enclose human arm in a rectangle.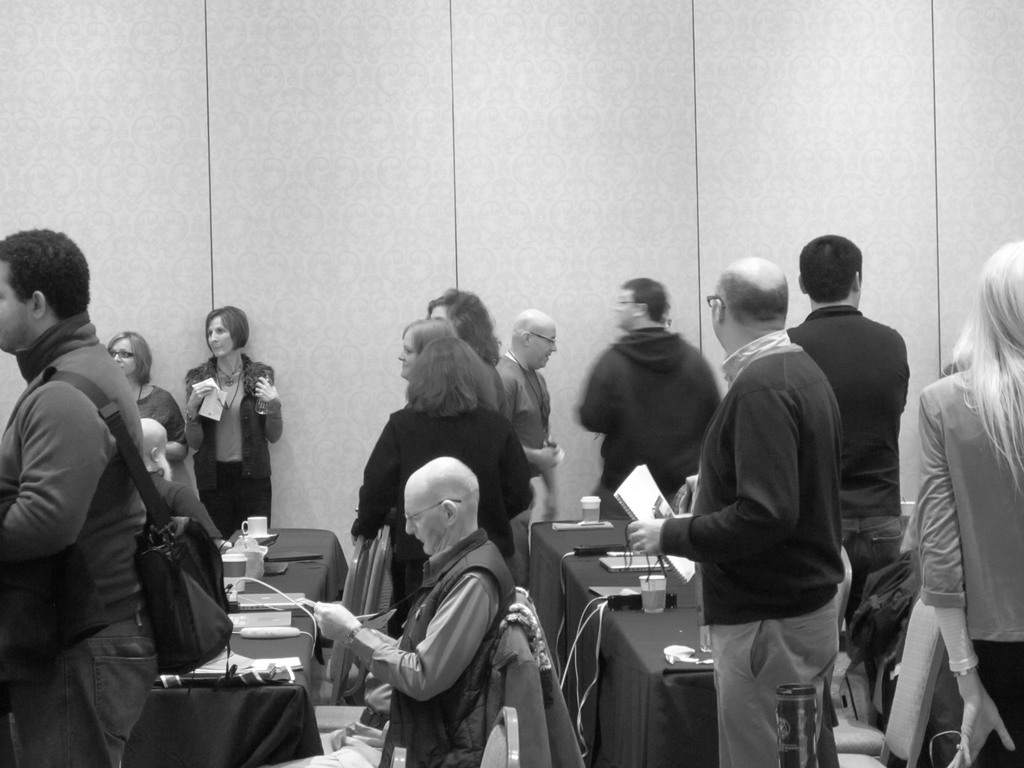
[x1=914, y1=381, x2=1017, y2=767].
